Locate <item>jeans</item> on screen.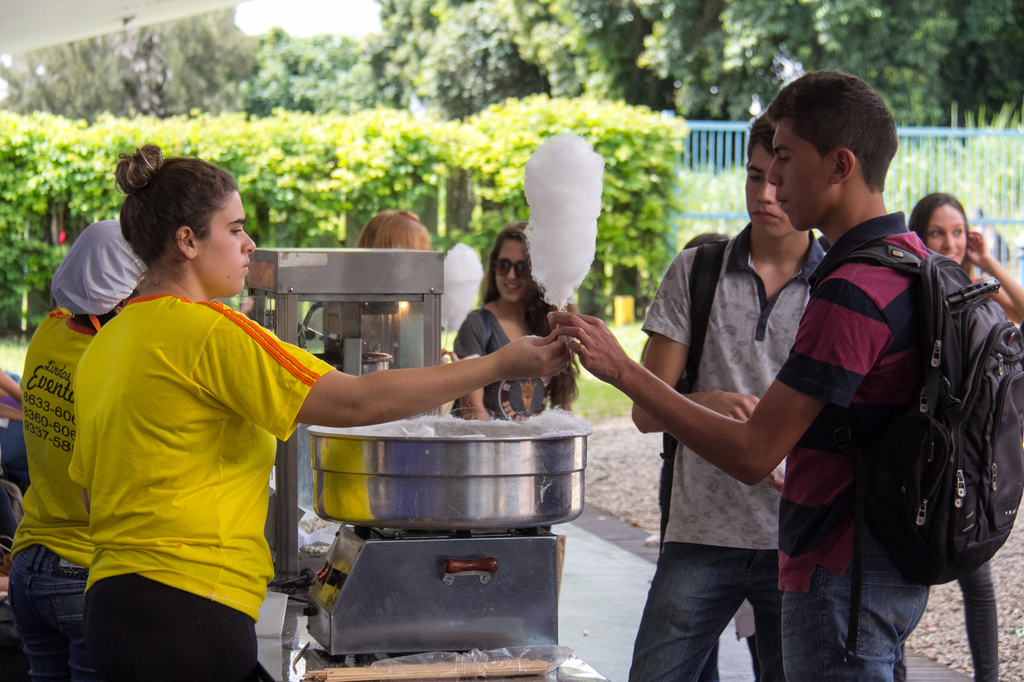
On screen at [x1=783, y1=530, x2=920, y2=681].
